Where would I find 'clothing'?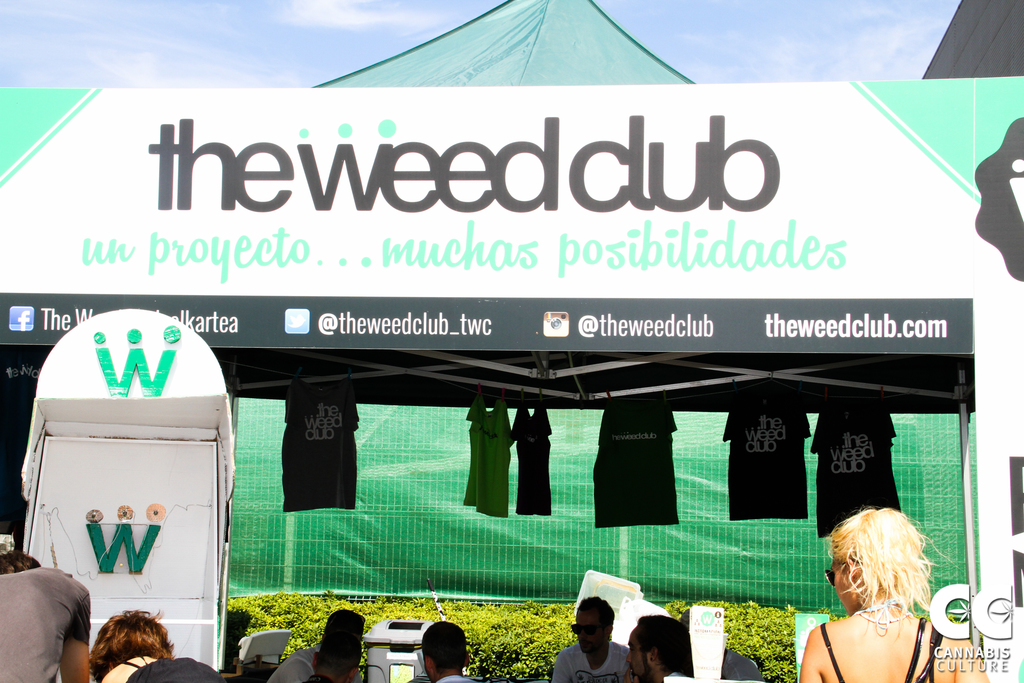
At rect(280, 378, 359, 511).
